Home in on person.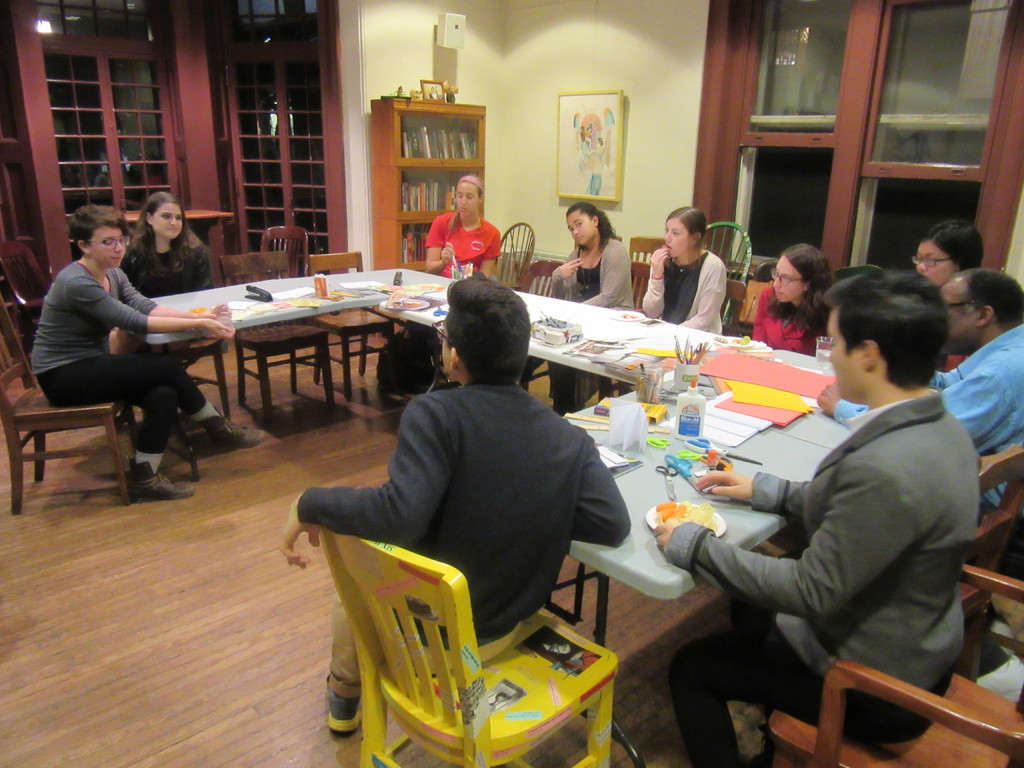
Homed in at <region>654, 207, 733, 332</region>.
